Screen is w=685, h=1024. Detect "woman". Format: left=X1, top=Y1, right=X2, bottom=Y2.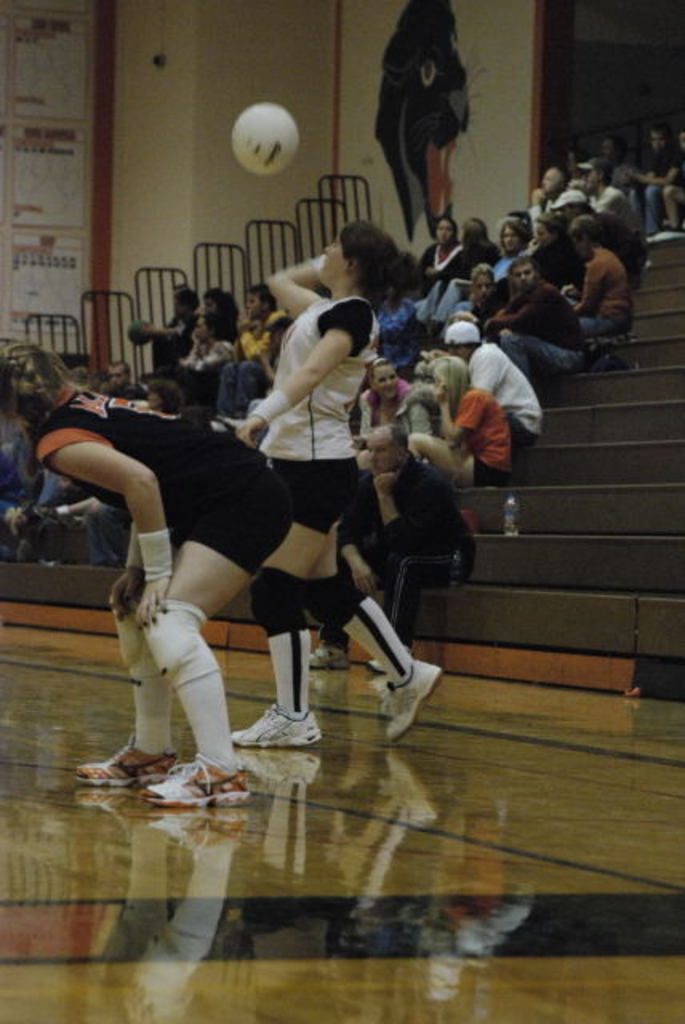
left=330, top=432, right=475, bottom=637.
